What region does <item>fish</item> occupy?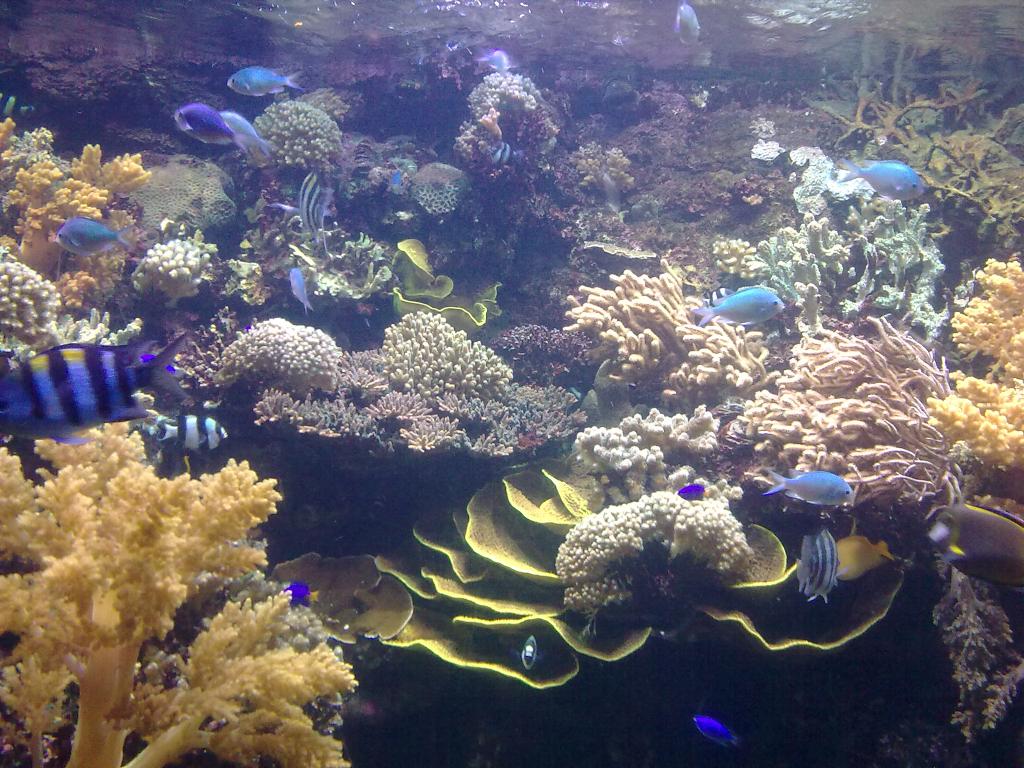
detection(160, 412, 232, 456).
